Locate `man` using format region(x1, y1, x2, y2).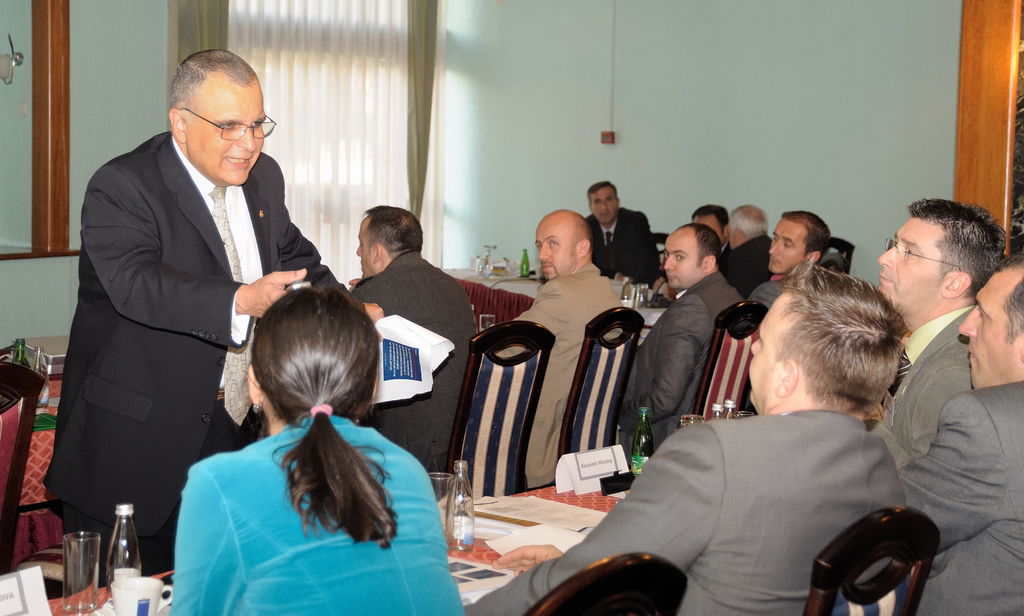
region(872, 194, 1006, 455).
